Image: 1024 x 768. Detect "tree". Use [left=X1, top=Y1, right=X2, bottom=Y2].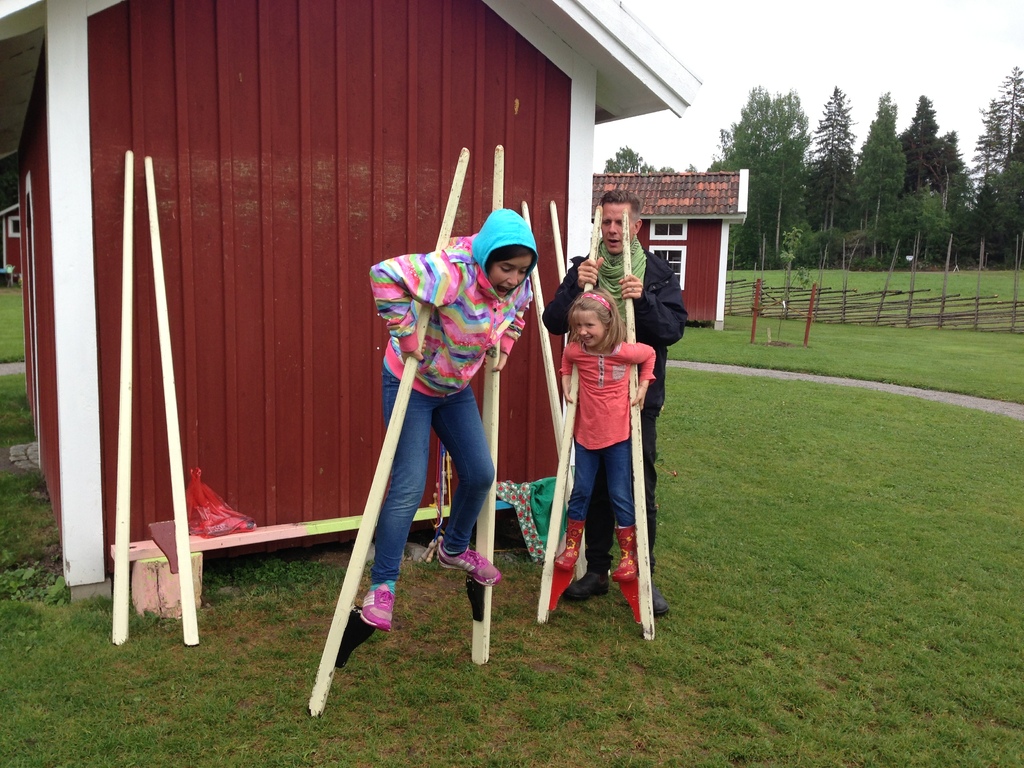
[left=721, top=64, right=833, bottom=227].
